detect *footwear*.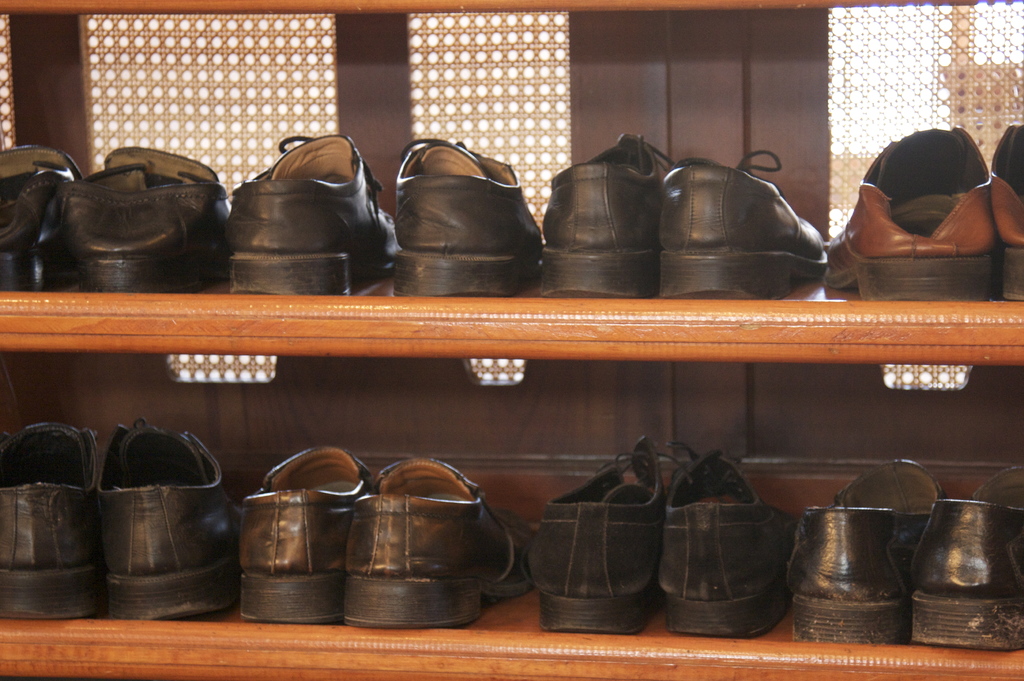
Detected at [x1=0, y1=424, x2=104, y2=621].
